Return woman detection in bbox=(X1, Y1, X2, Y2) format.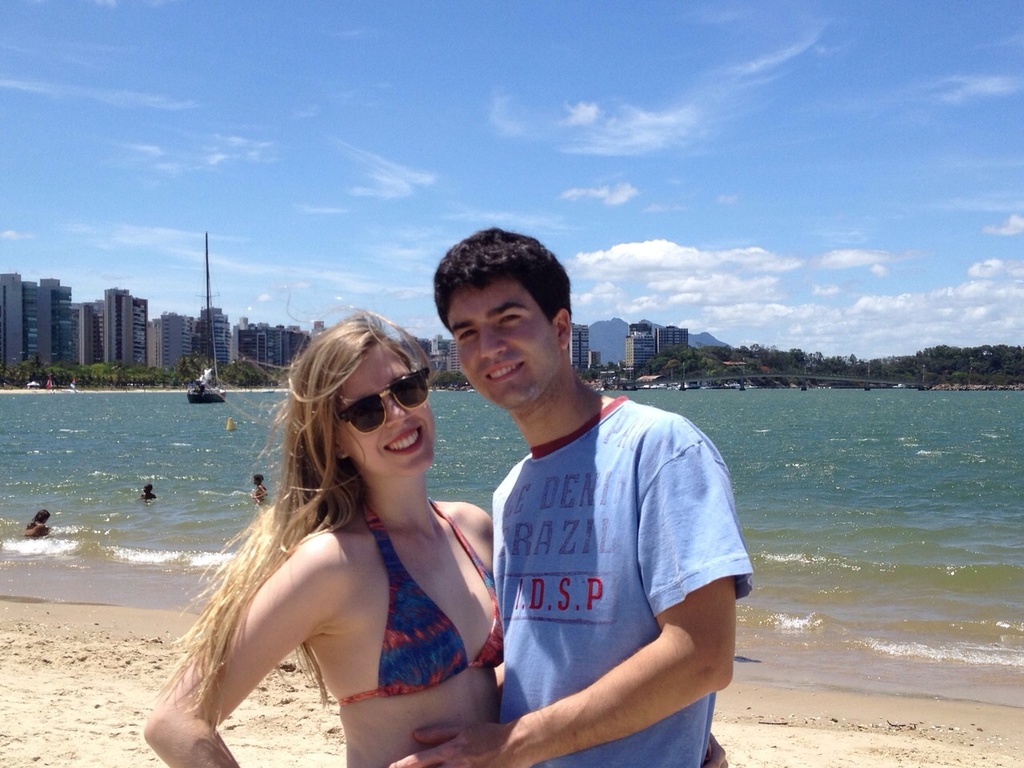
bbox=(26, 510, 50, 543).
